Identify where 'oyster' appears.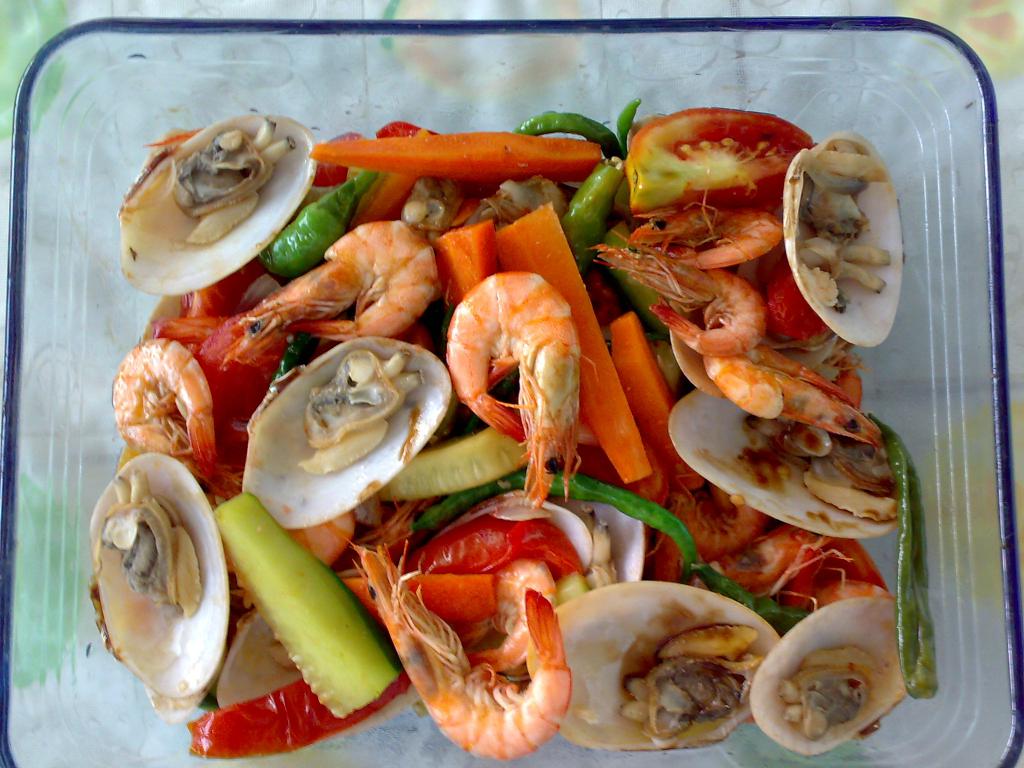
Appears at x1=399 y1=482 x2=595 y2=651.
